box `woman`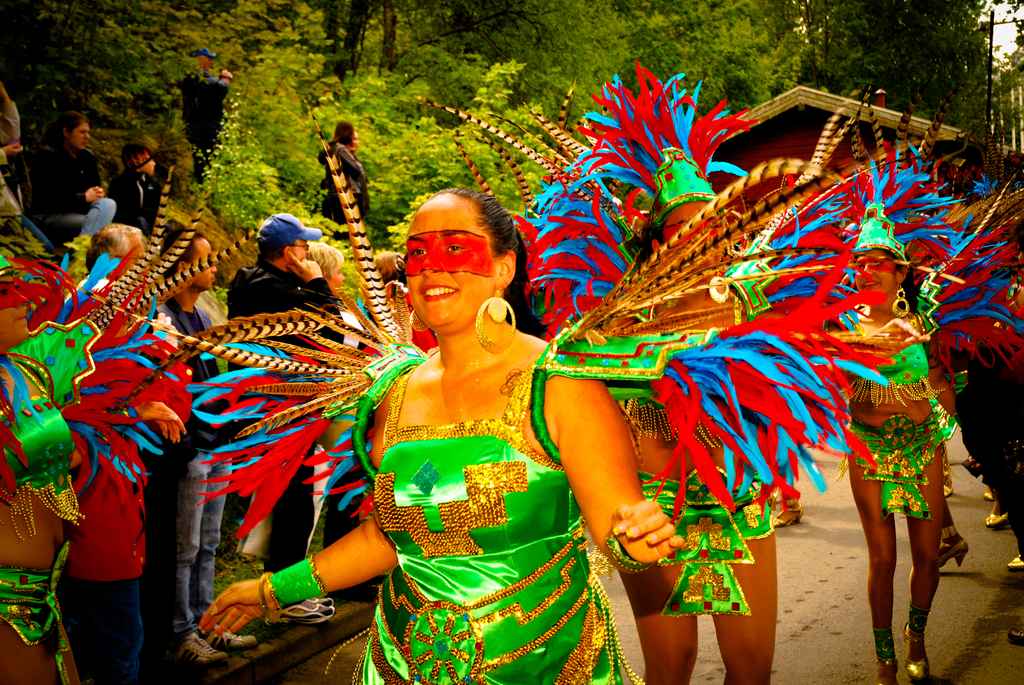
BBox(833, 163, 1023, 684)
